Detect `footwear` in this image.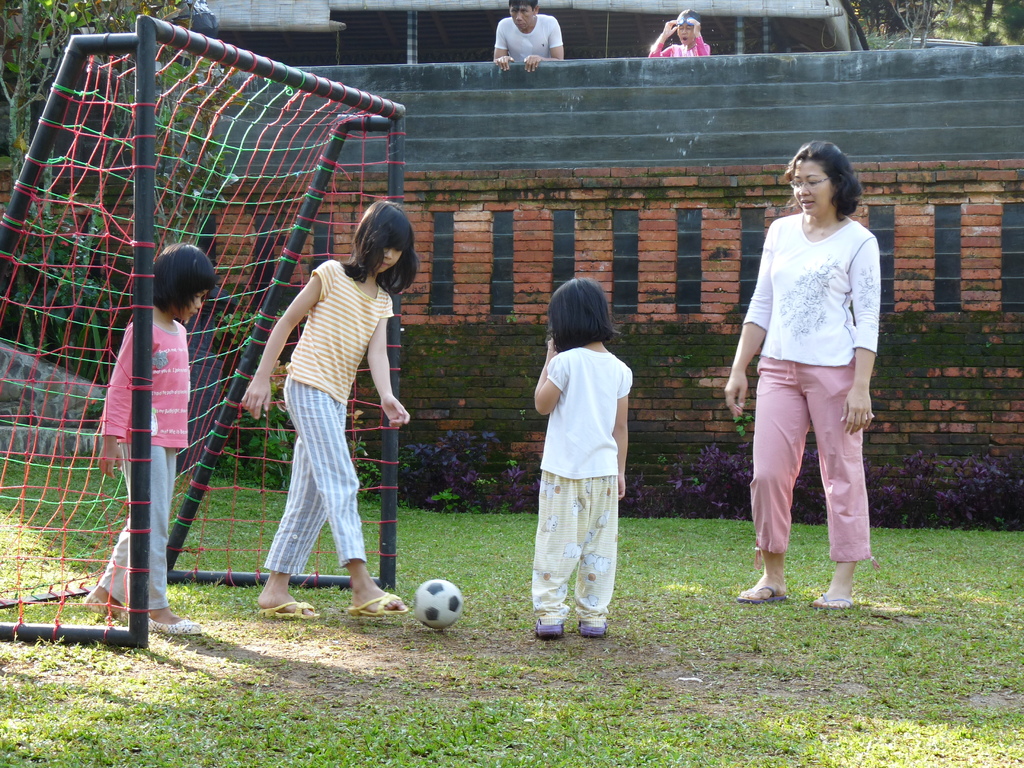
Detection: {"x1": 807, "y1": 593, "x2": 849, "y2": 610}.
